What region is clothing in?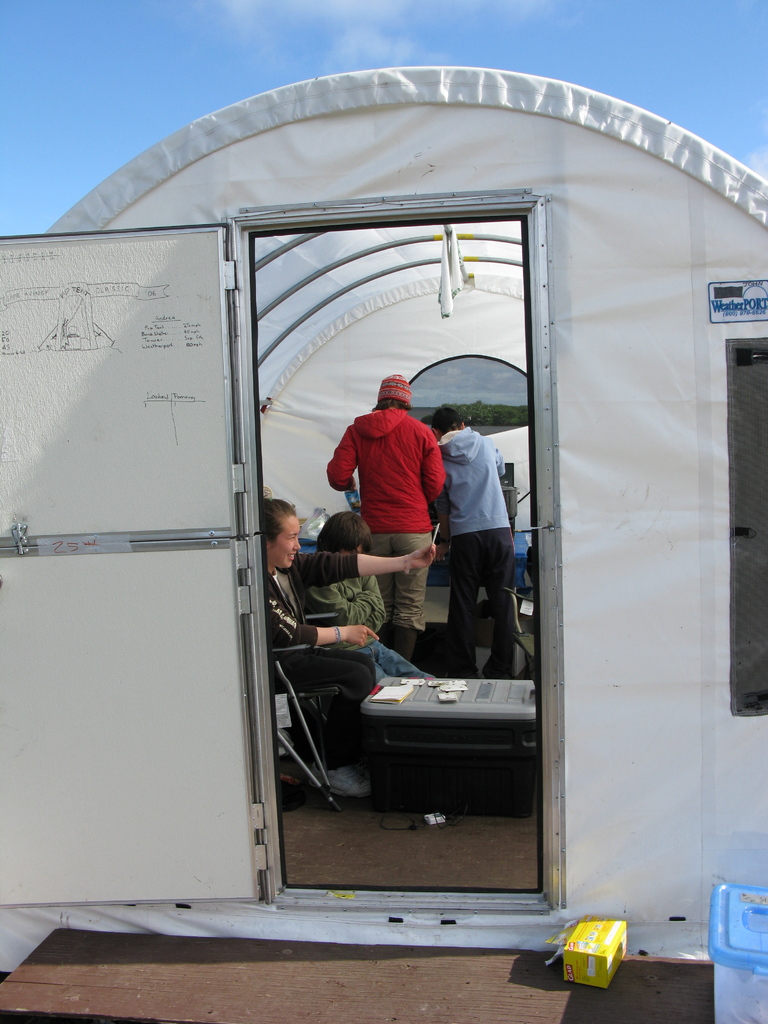
[x1=305, y1=561, x2=430, y2=678].
